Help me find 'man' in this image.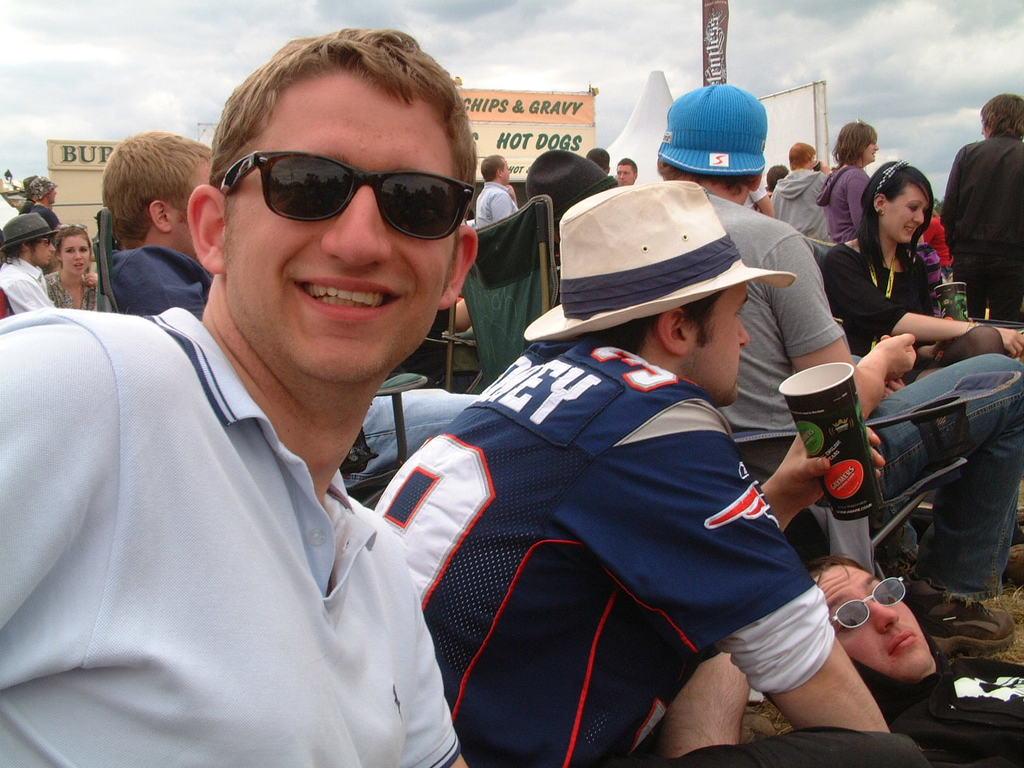
Found it: [x1=373, y1=178, x2=889, y2=767].
